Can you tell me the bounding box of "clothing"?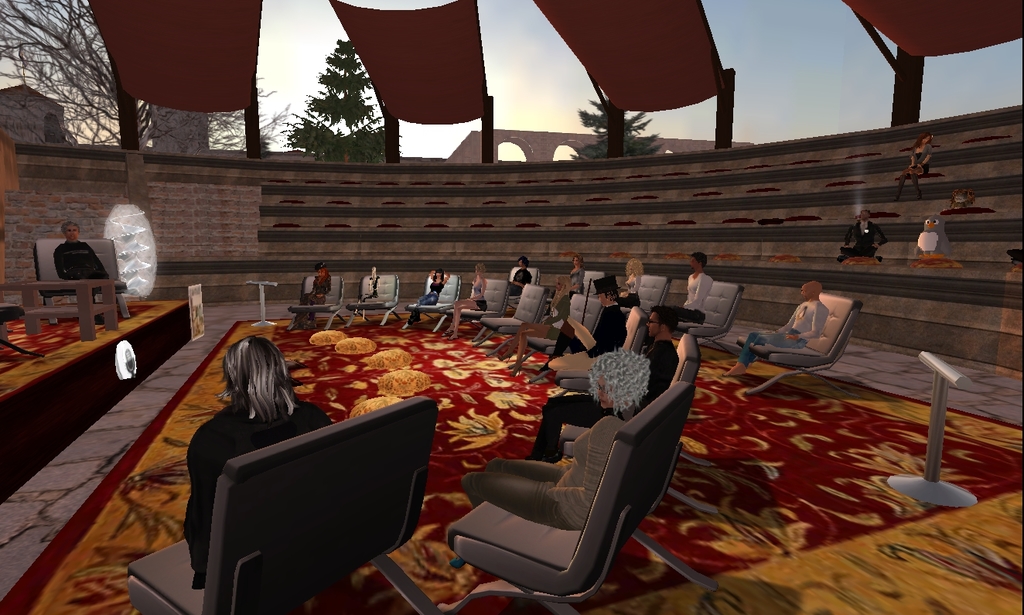
541:332:568:371.
